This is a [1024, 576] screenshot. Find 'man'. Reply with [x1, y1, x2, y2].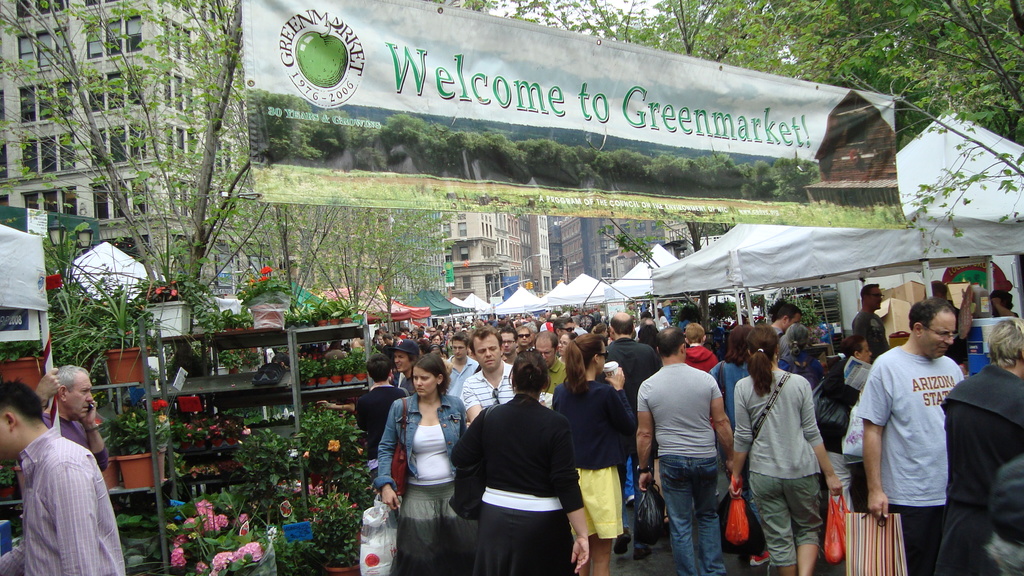
[40, 362, 109, 474].
